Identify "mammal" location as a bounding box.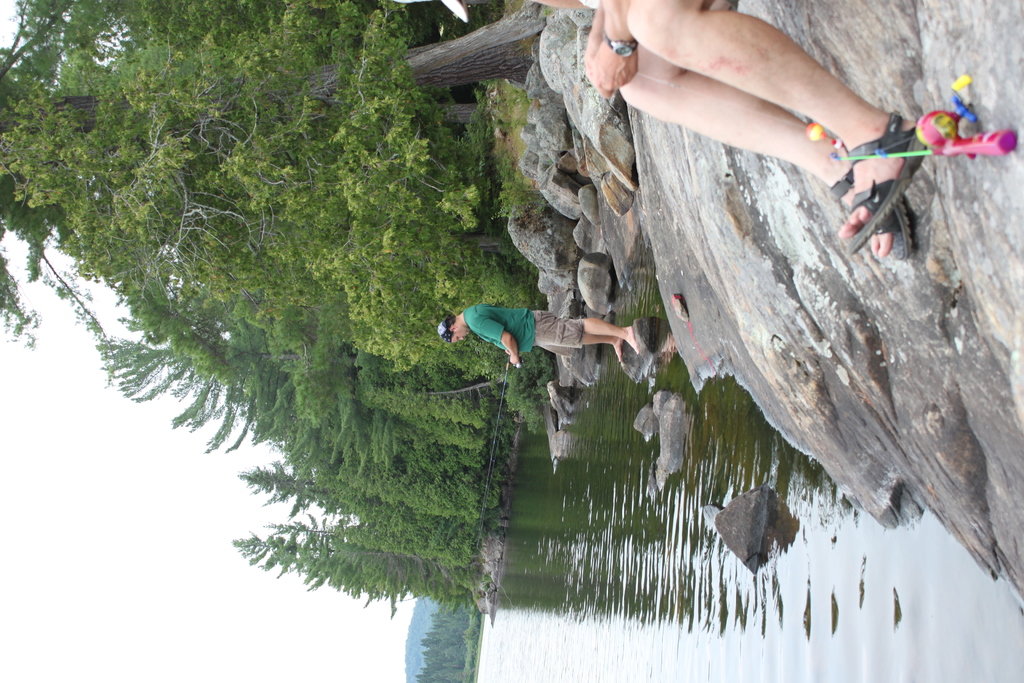
rect(440, 0, 935, 264).
